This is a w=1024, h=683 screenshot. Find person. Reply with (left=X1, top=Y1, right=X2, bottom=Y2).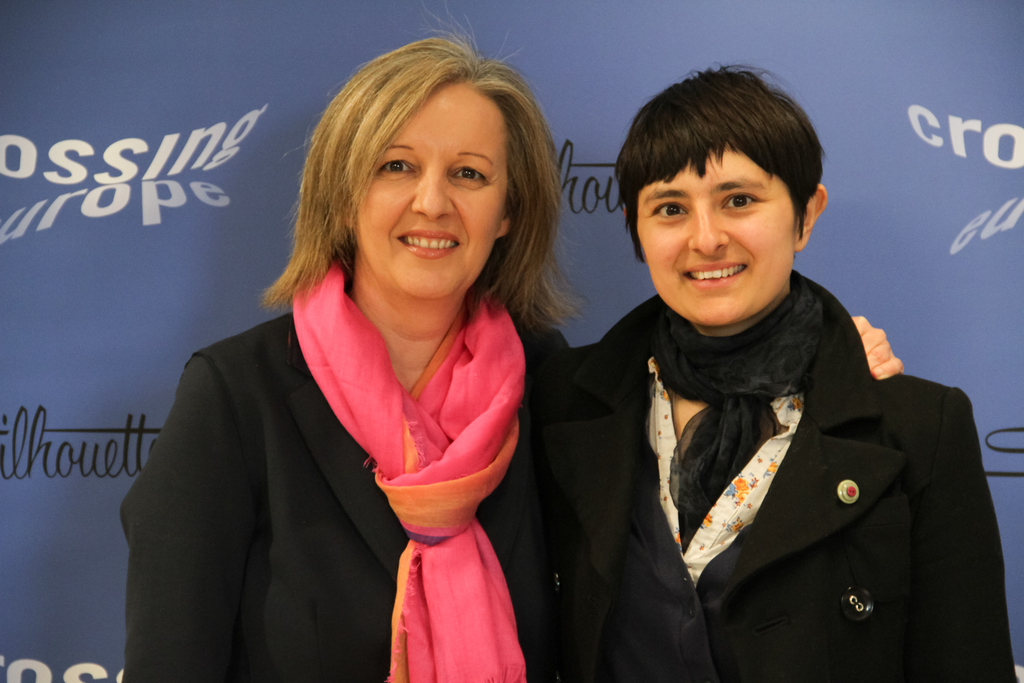
(left=543, top=63, right=1018, bottom=682).
